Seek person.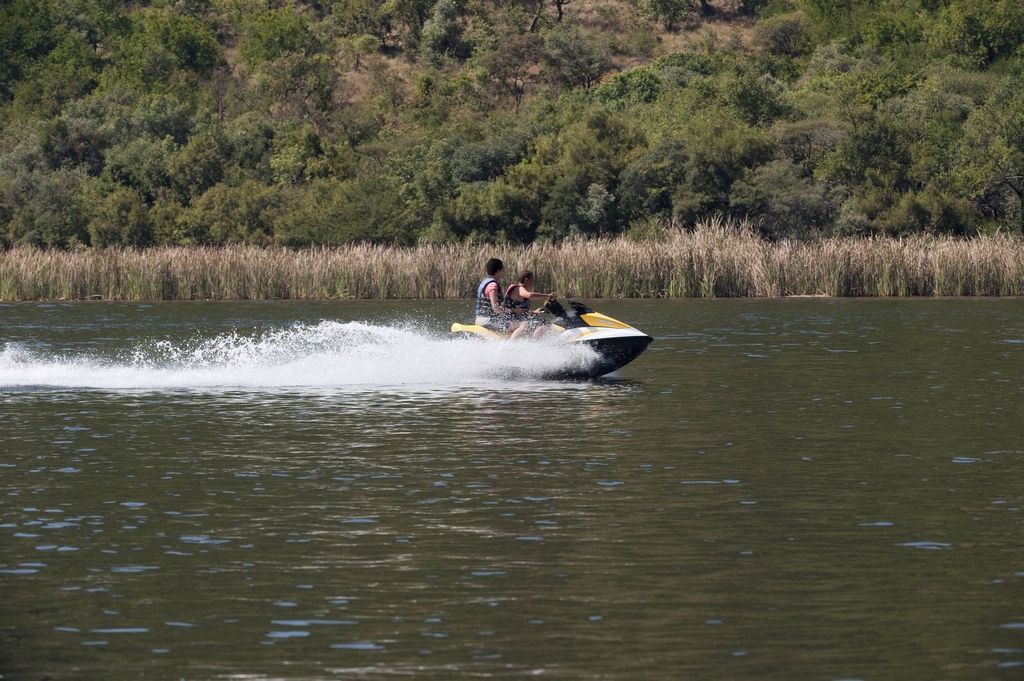
[x1=474, y1=255, x2=527, y2=343].
